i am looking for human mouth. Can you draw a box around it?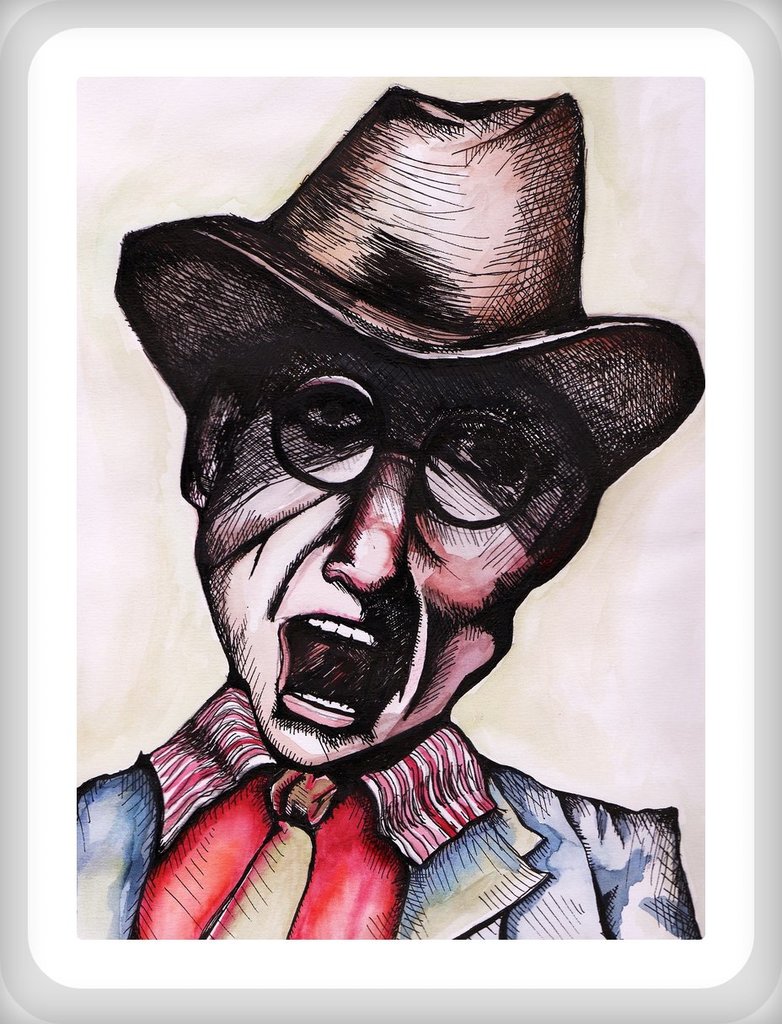
Sure, the bounding box is Rect(275, 614, 383, 723).
